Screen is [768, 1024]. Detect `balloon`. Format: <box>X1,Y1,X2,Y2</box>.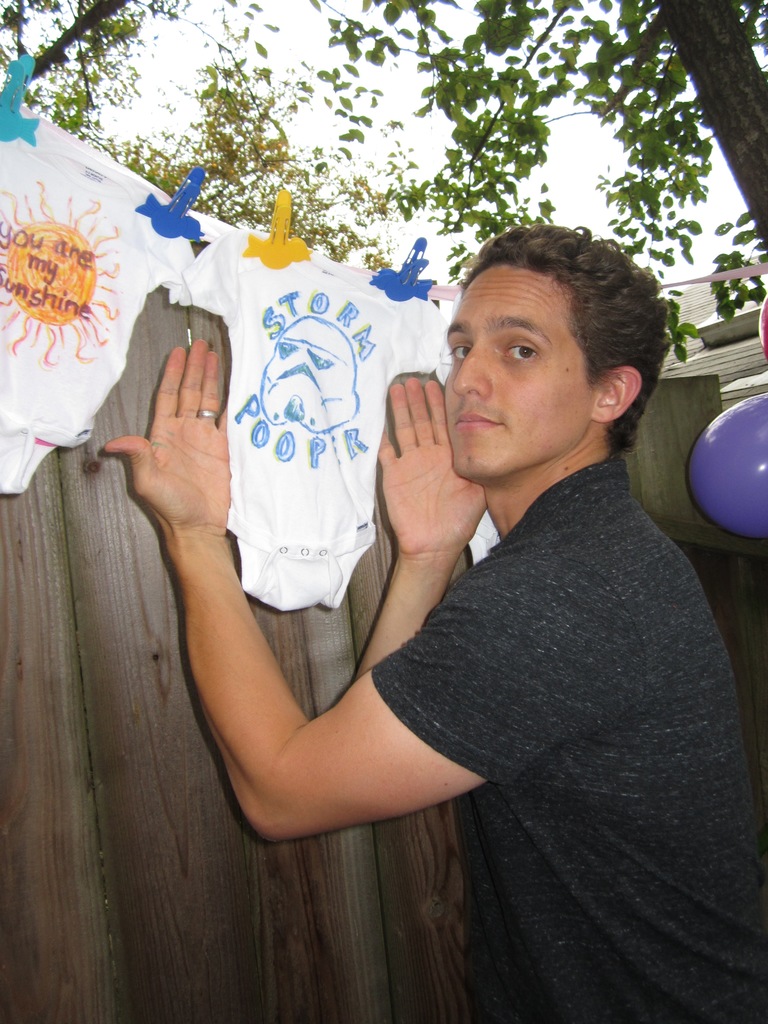
<box>686,385,767,543</box>.
